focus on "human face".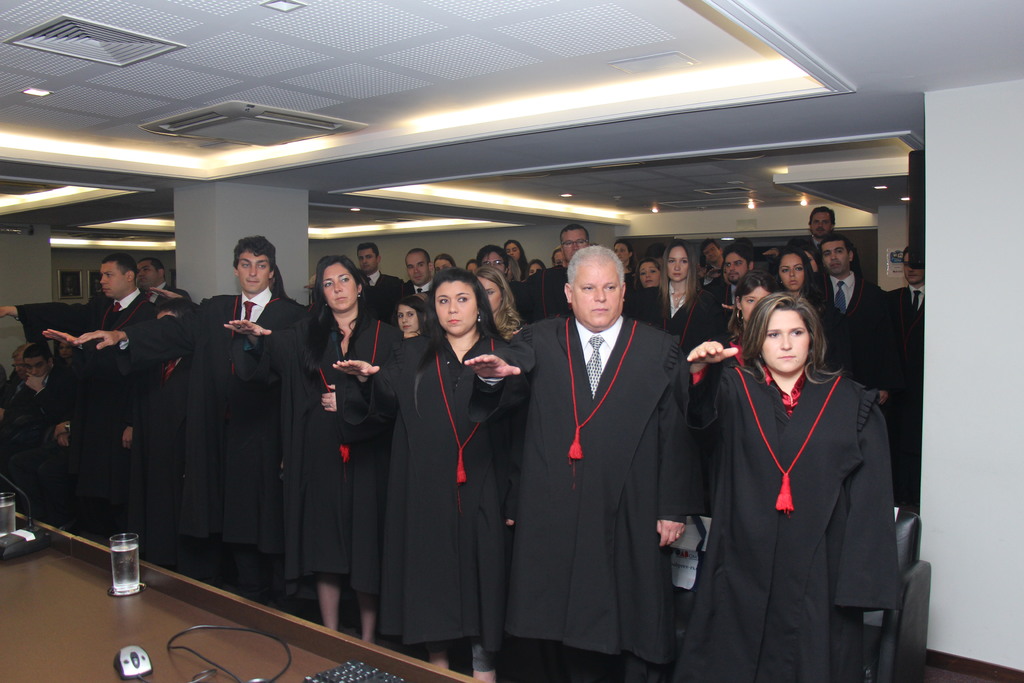
Focused at select_region(781, 256, 803, 290).
